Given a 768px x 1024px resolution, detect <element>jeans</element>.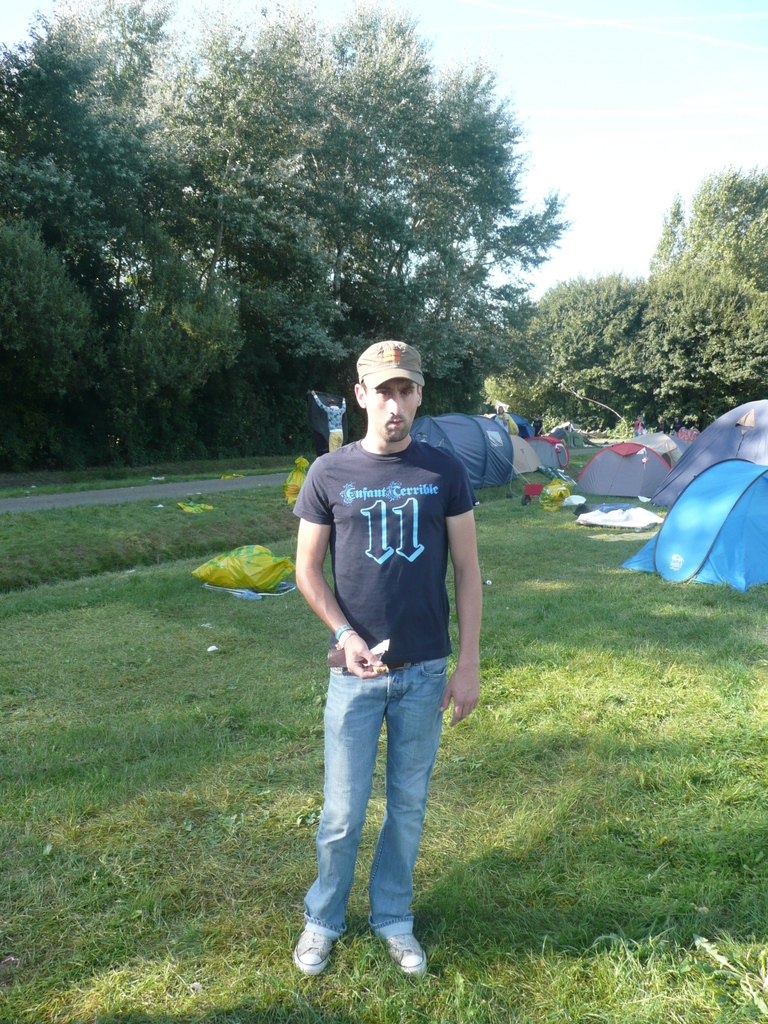
[left=300, top=659, right=443, bottom=938].
